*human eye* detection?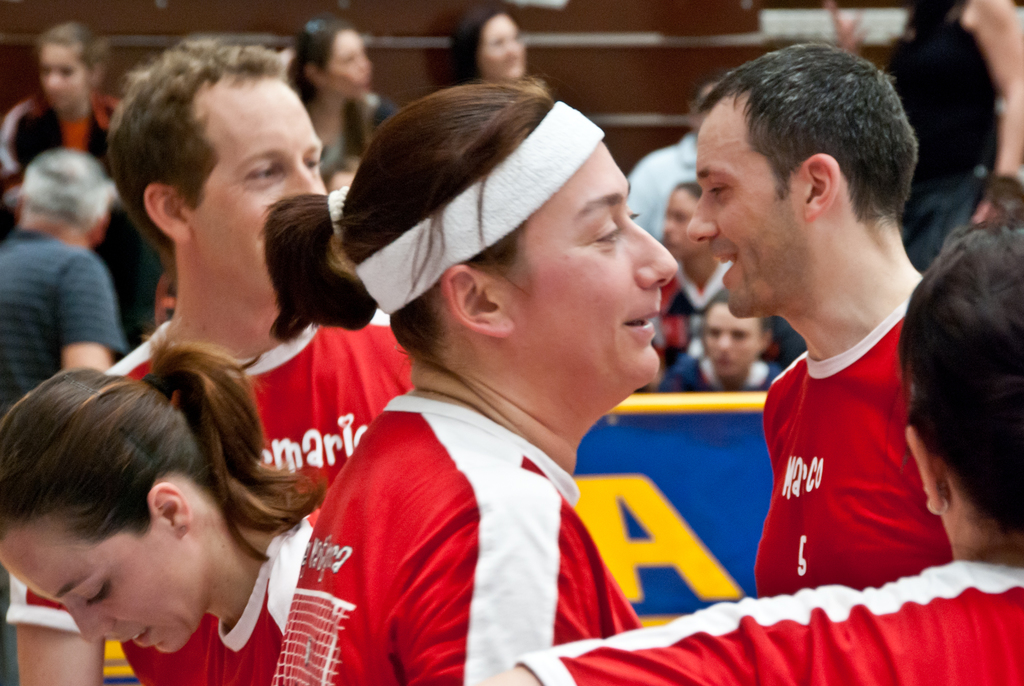
bbox(243, 163, 287, 186)
